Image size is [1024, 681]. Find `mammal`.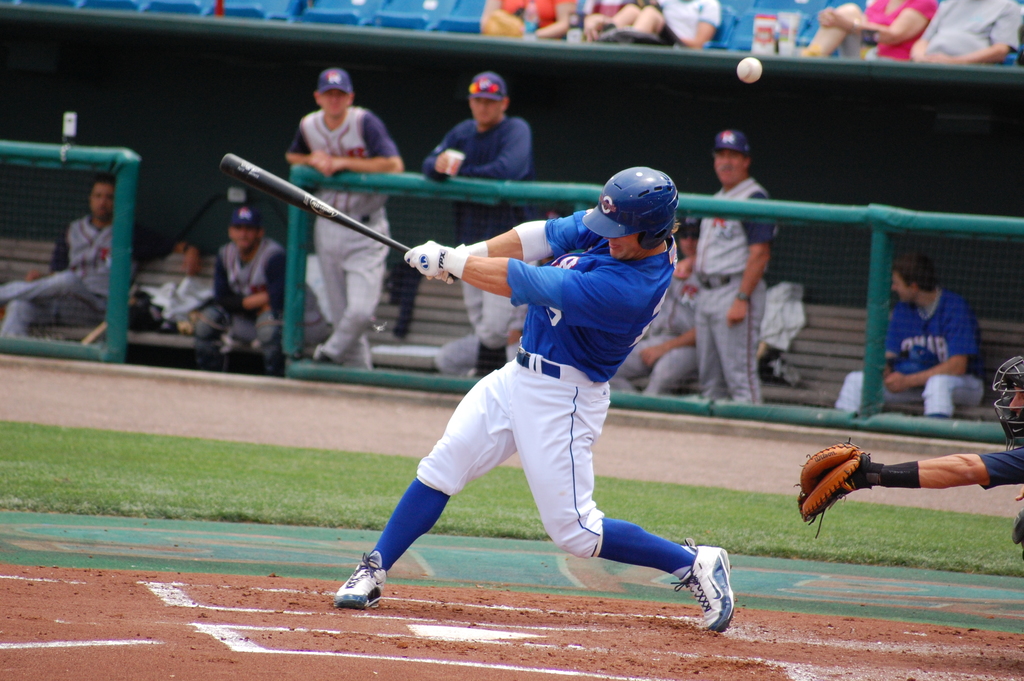
<bbox>422, 71, 532, 254</bbox>.
